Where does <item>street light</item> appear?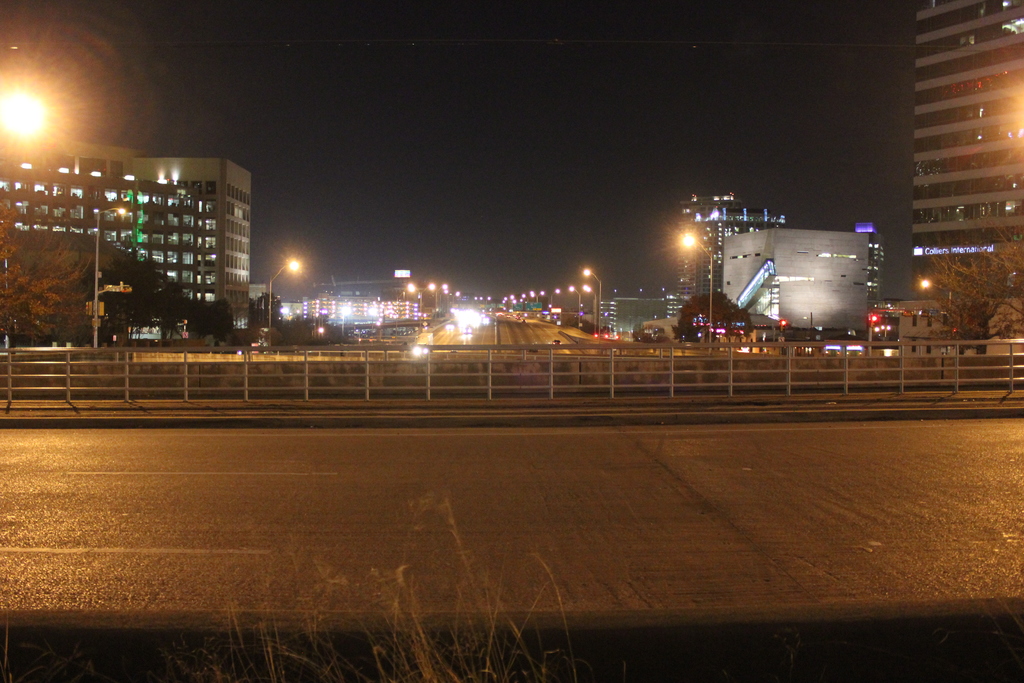
Appears at [x1=266, y1=258, x2=300, y2=350].
